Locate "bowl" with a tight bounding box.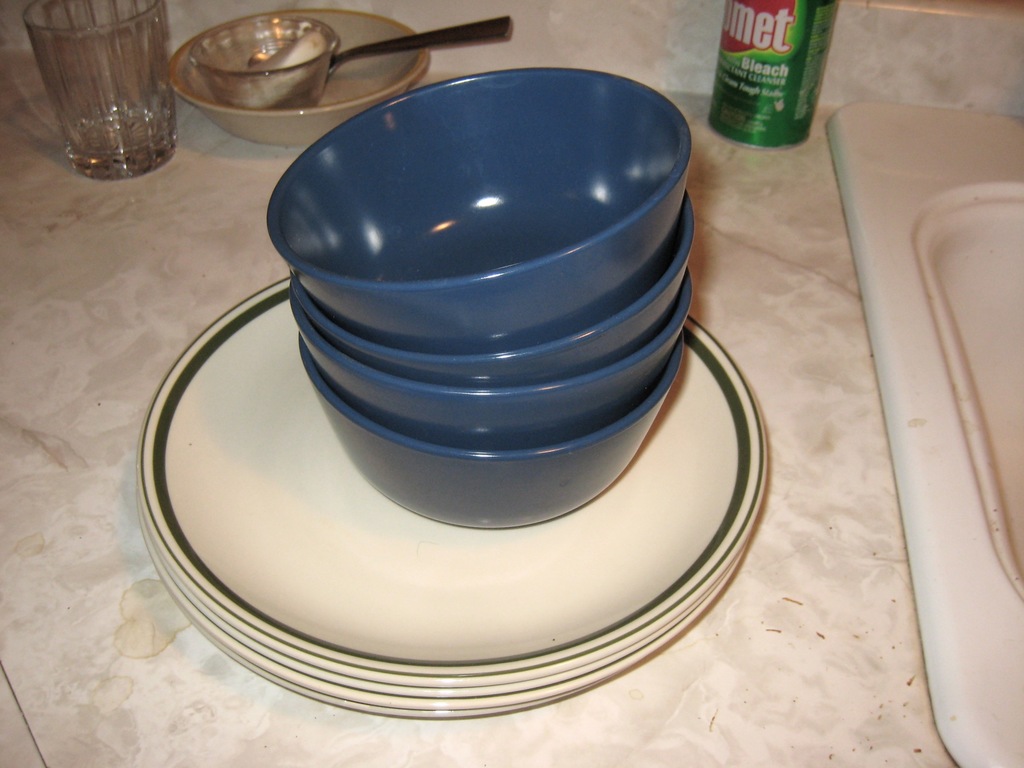
select_region(265, 70, 694, 355).
